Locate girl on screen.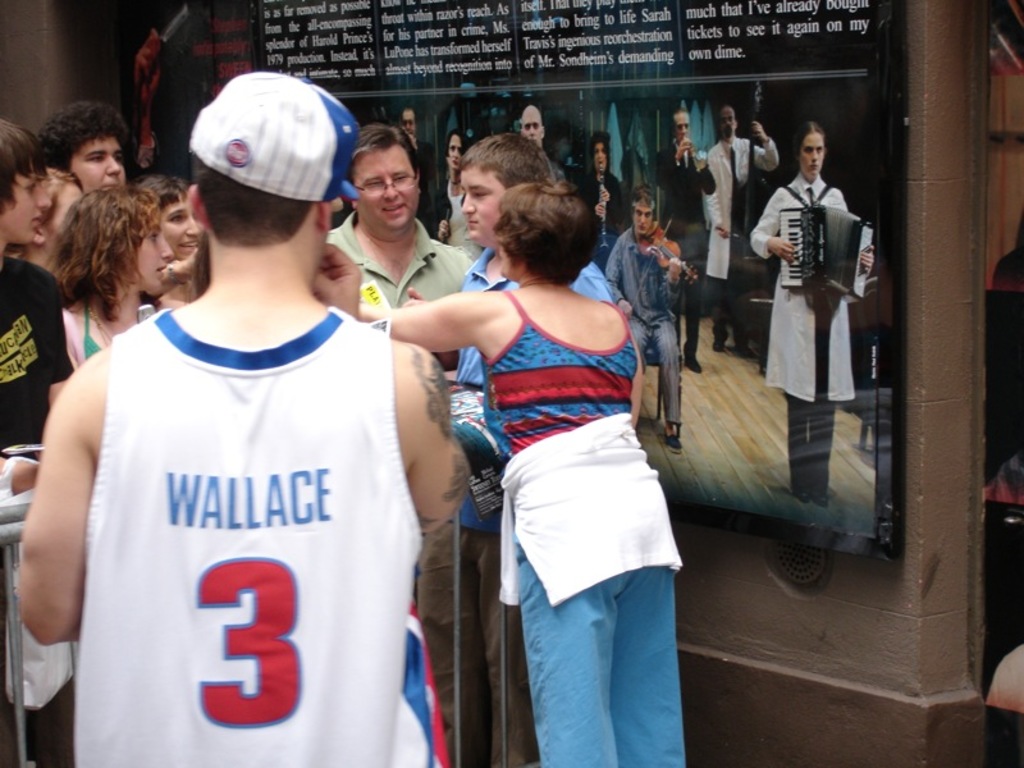
On screen at 45:179:174:370.
